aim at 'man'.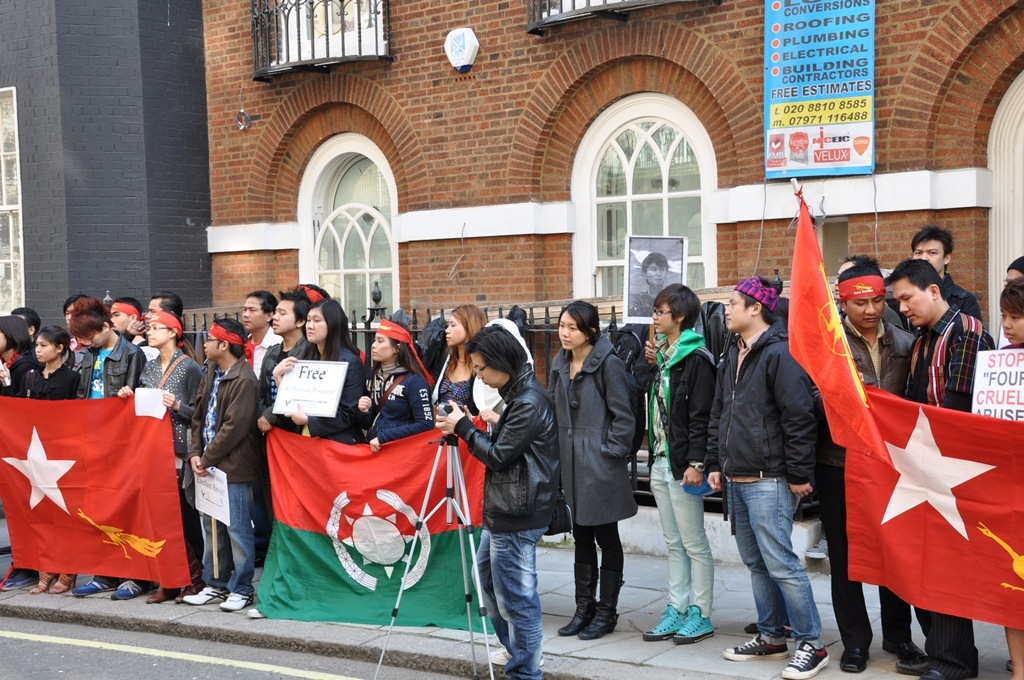
Aimed at select_region(242, 288, 285, 378).
